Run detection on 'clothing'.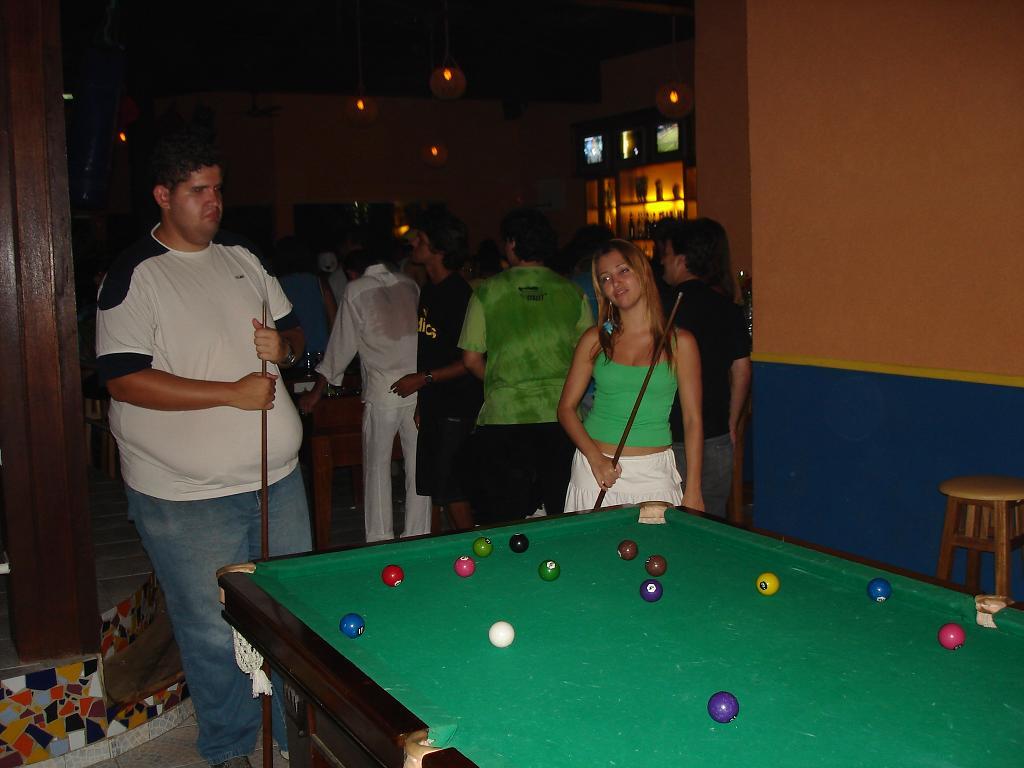
Result: crop(92, 162, 297, 718).
